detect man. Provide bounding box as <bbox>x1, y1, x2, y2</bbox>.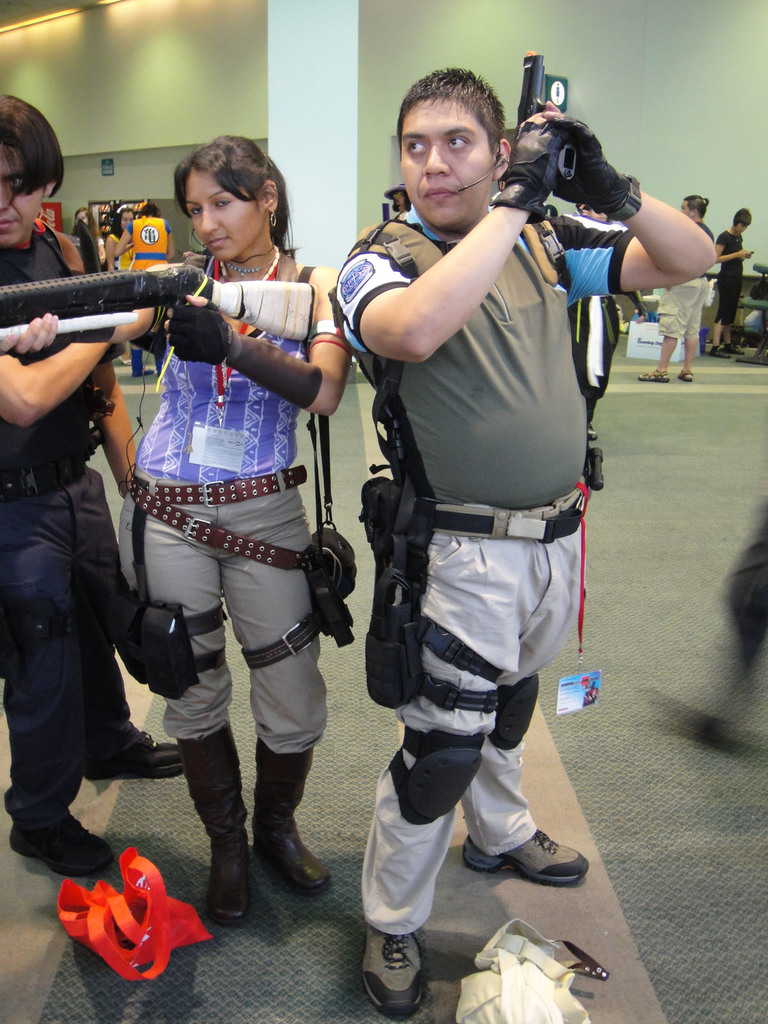
<bbox>0, 91, 187, 883</bbox>.
